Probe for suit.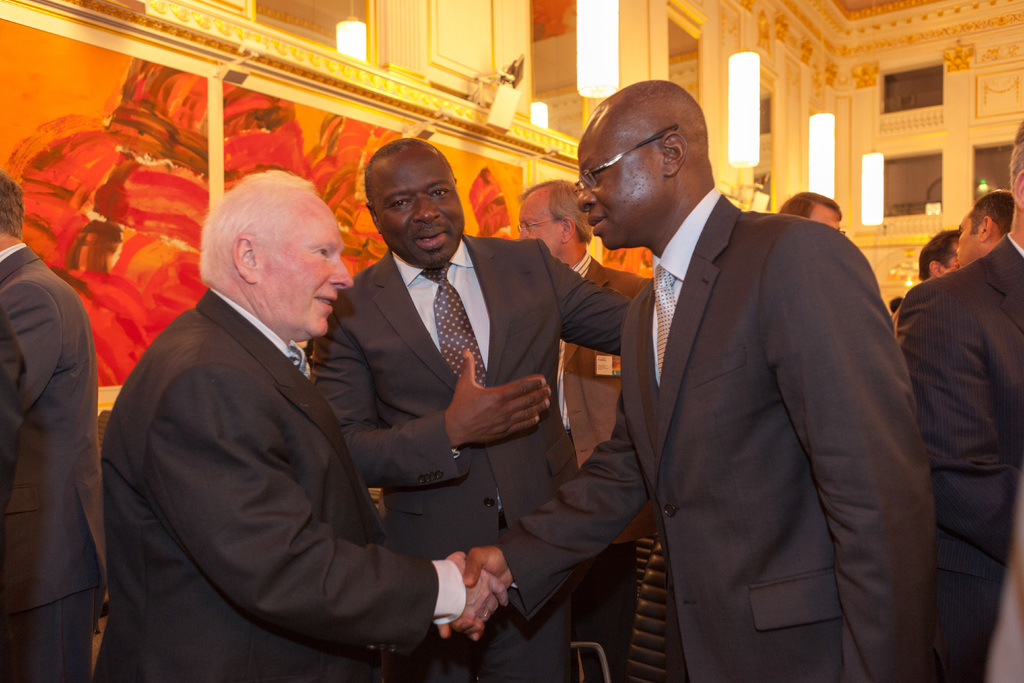
Probe result: (559, 252, 652, 682).
